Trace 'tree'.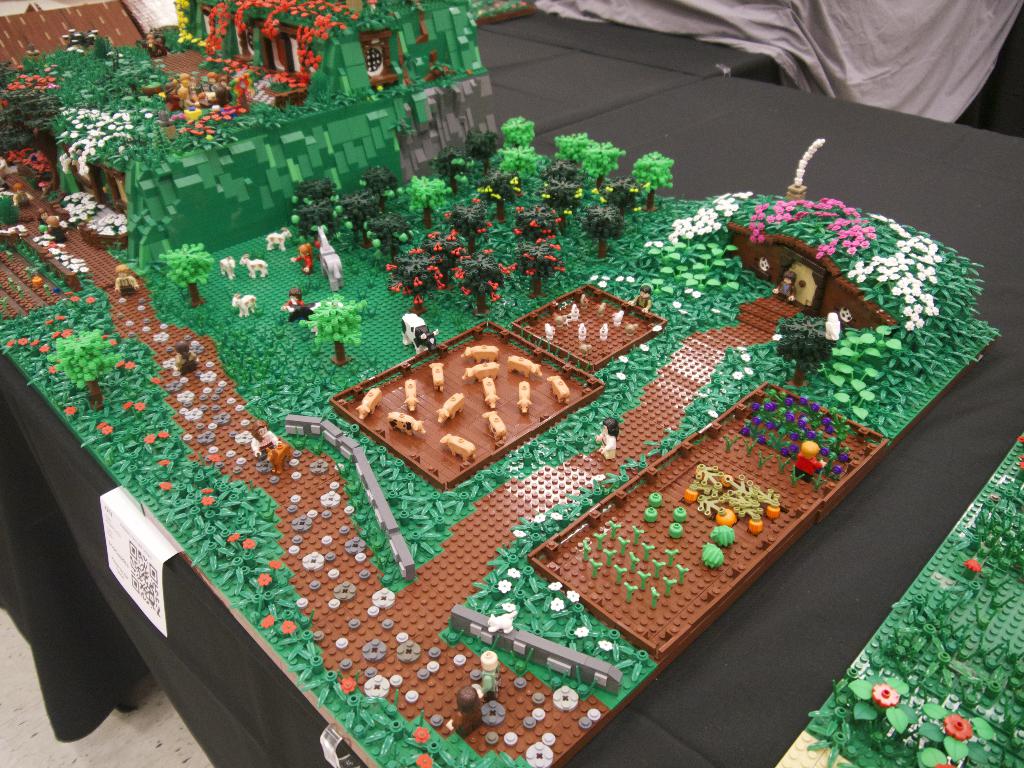
Traced to bbox=(353, 160, 403, 209).
